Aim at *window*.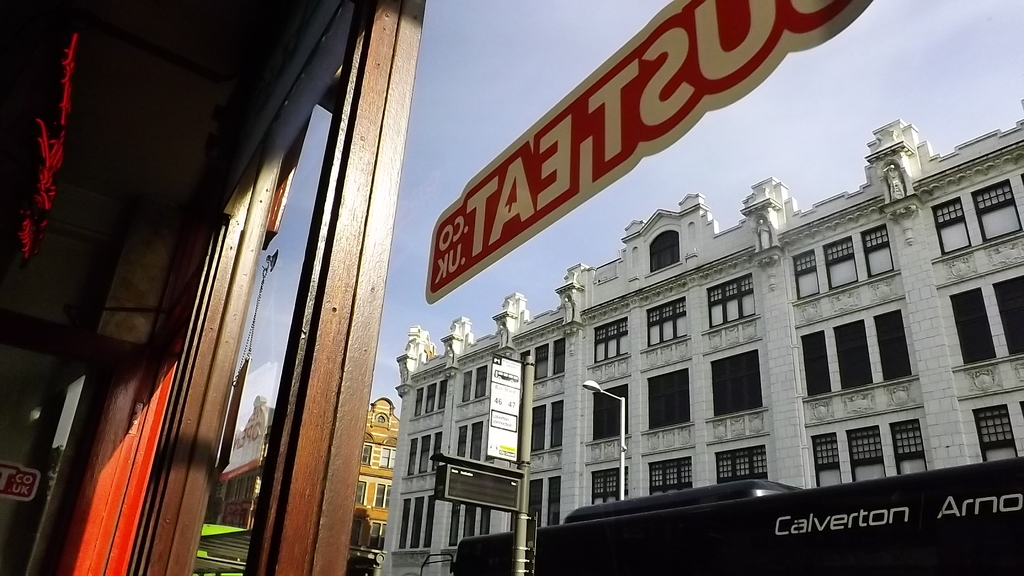
Aimed at rect(594, 317, 627, 361).
